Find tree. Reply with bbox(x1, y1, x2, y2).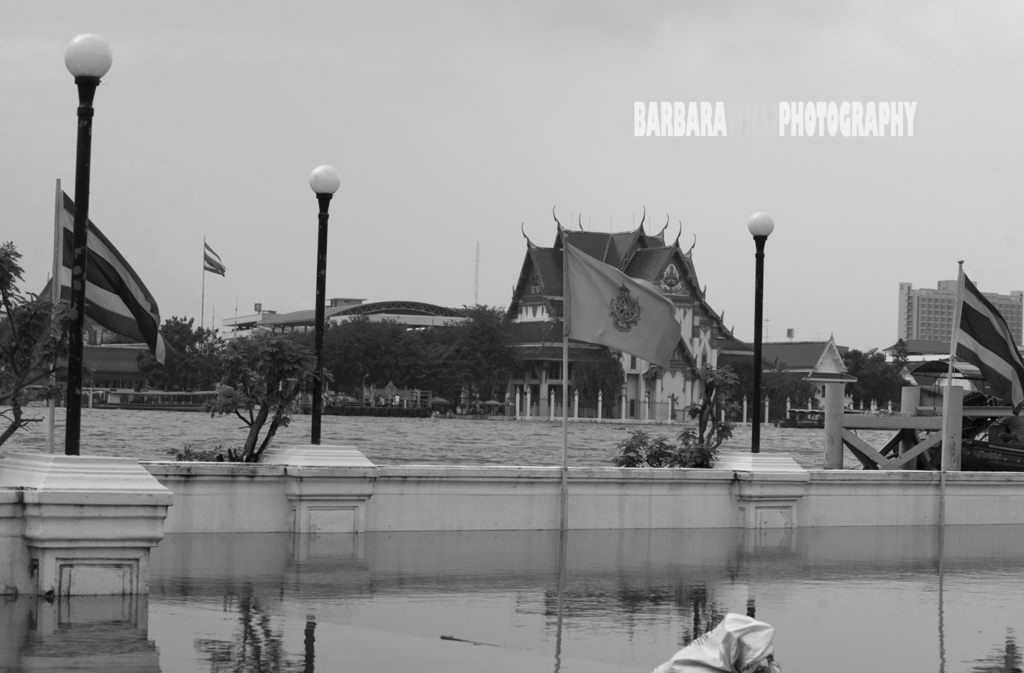
bbox(340, 313, 425, 396).
